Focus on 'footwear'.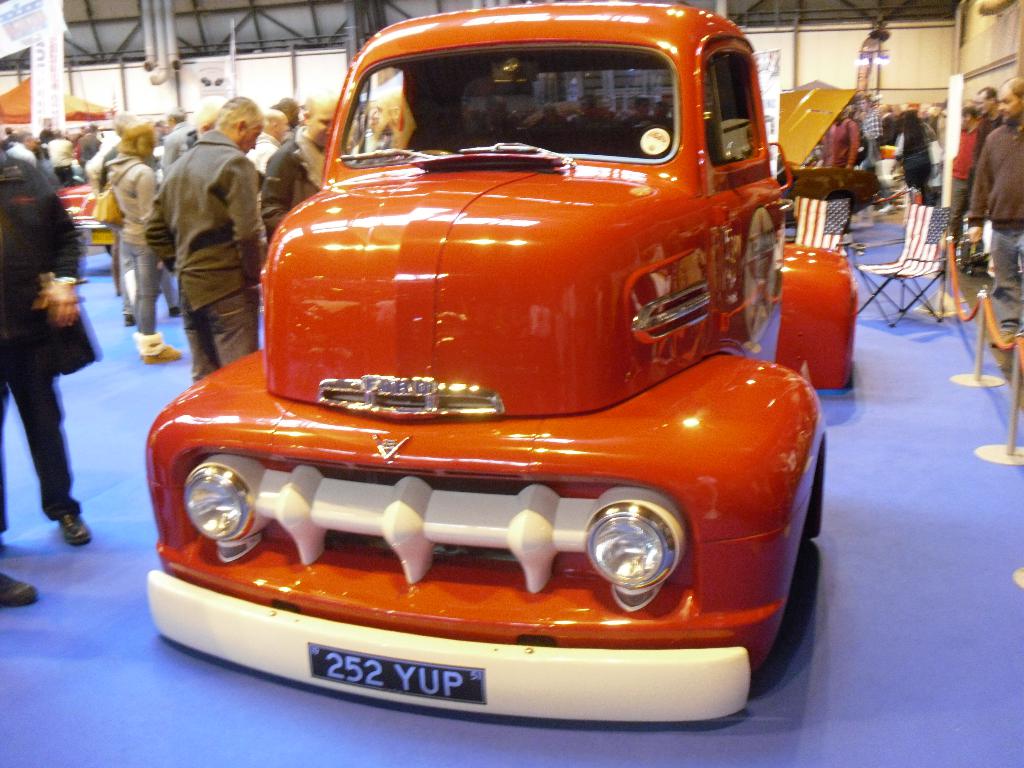
Focused at bbox=[0, 570, 39, 609].
